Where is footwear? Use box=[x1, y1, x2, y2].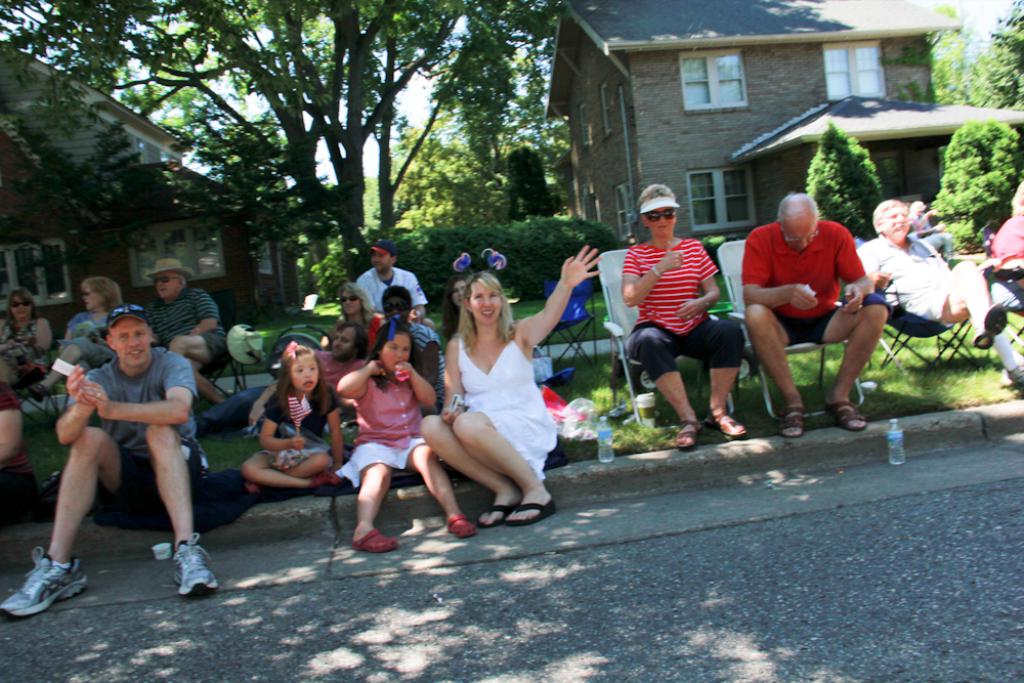
box=[178, 540, 224, 606].
